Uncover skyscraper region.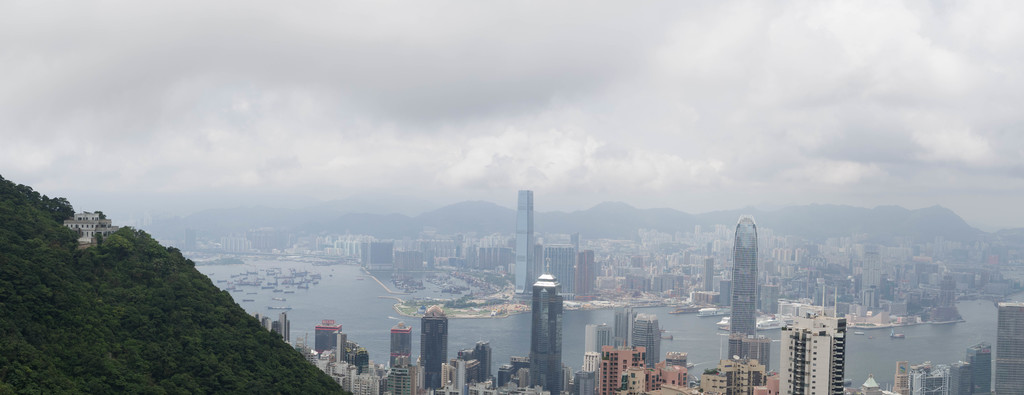
Uncovered: Rect(316, 321, 346, 354).
